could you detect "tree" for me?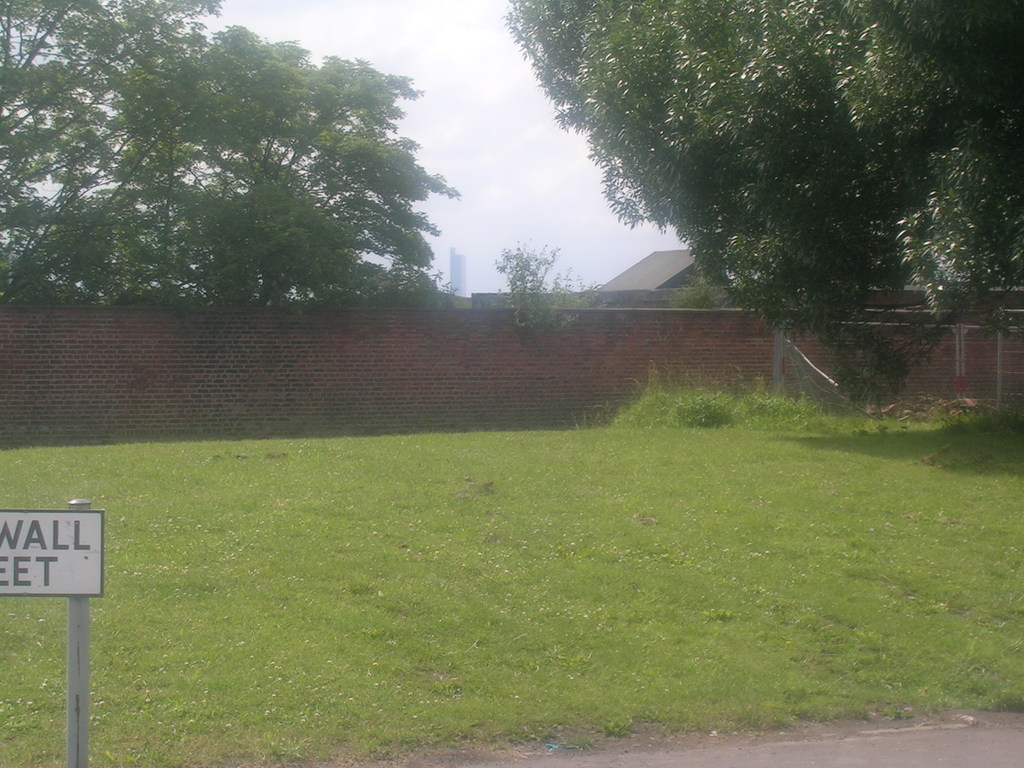
Detection result: 665,273,731,311.
